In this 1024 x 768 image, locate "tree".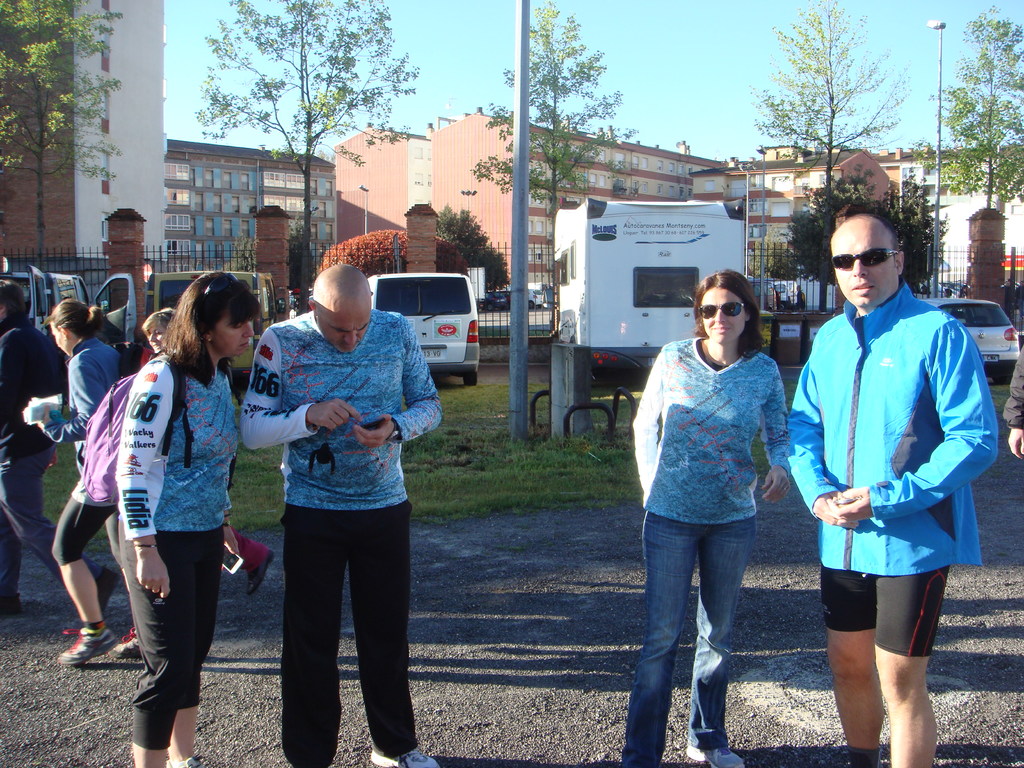
Bounding box: x1=748 y1=1 x2=922 y2=303.
